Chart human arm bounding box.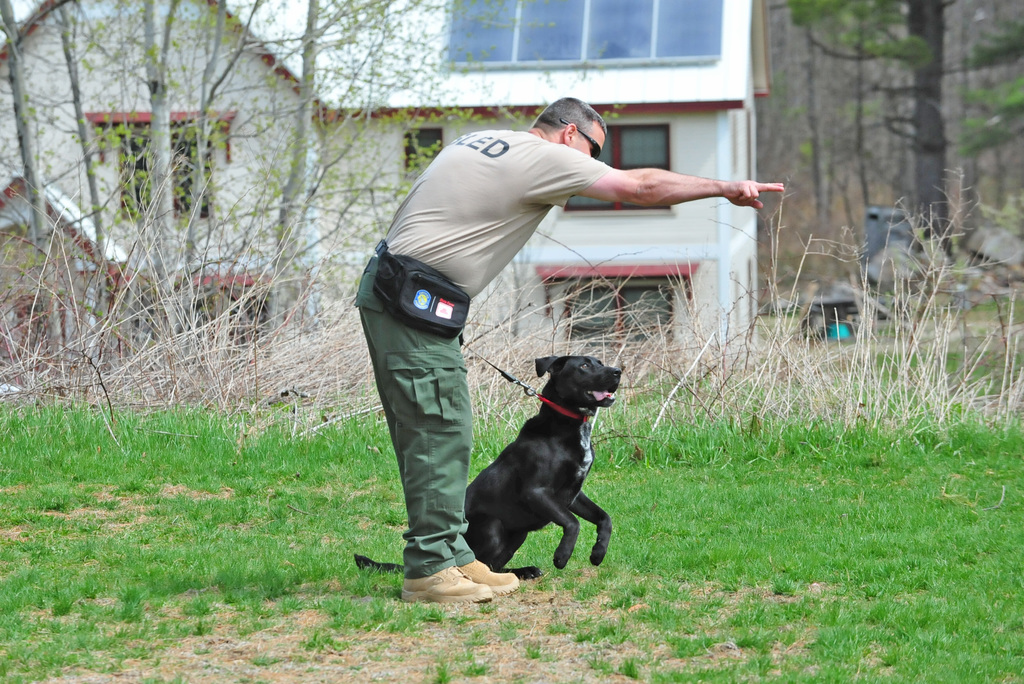
Charted: select_region(546, 168, 775, 206).
